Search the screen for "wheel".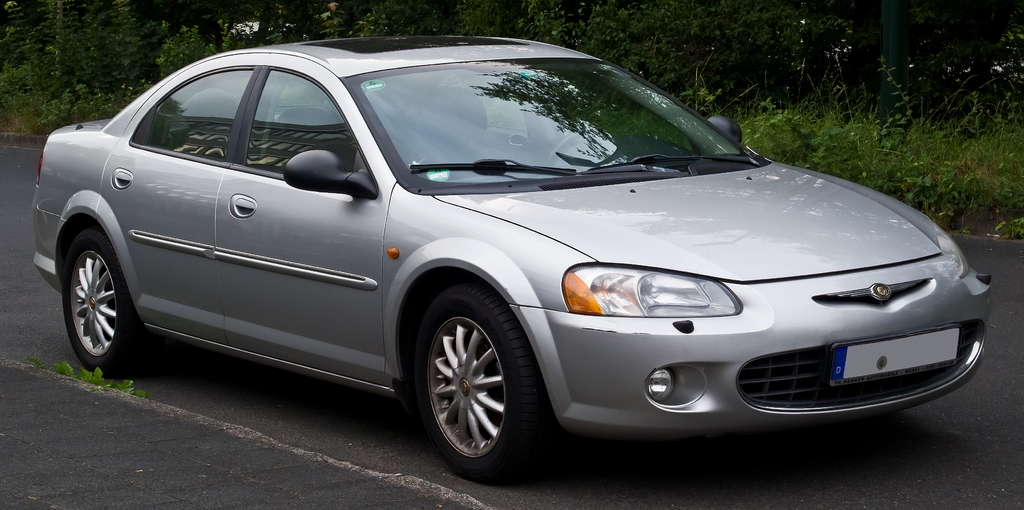
Found at 406 279 536 467.
